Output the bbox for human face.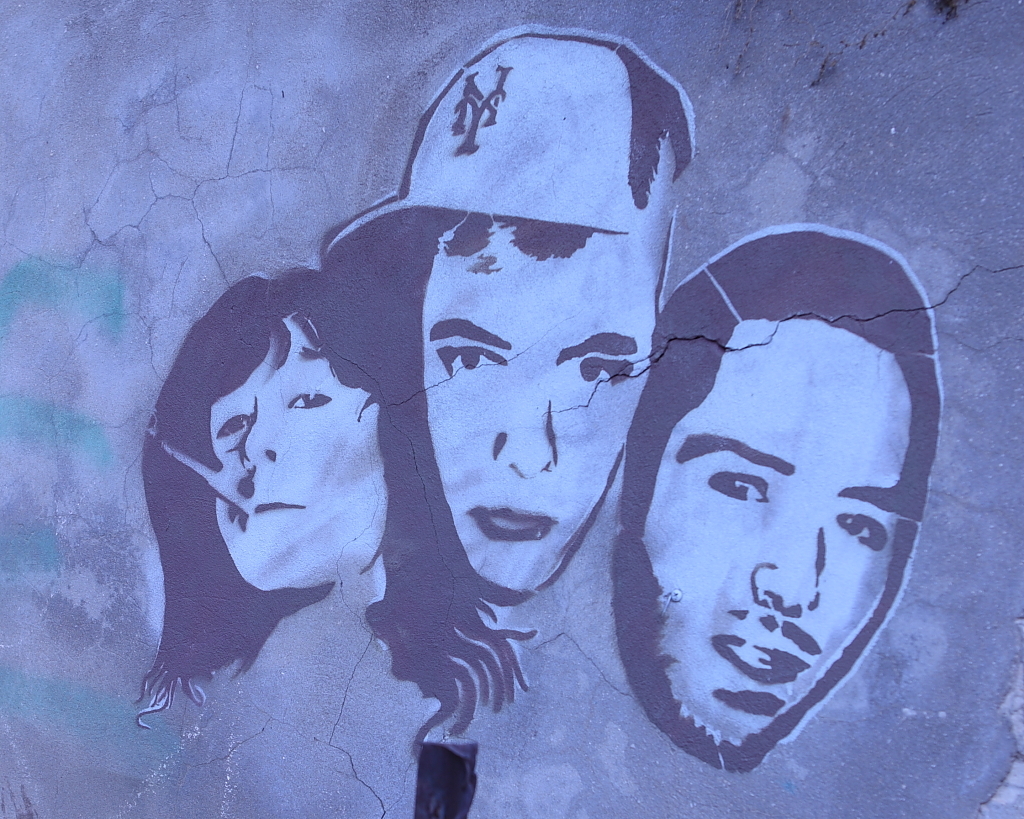
detection(414, 222, 667, 598).
